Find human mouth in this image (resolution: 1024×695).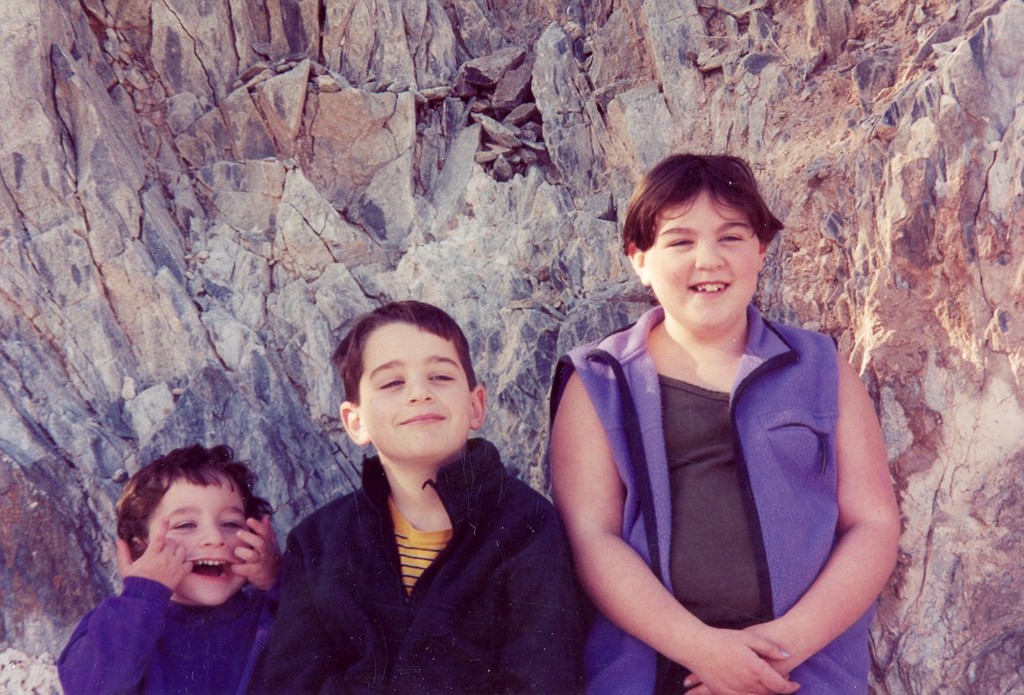
(394, 403, 447, 427).
